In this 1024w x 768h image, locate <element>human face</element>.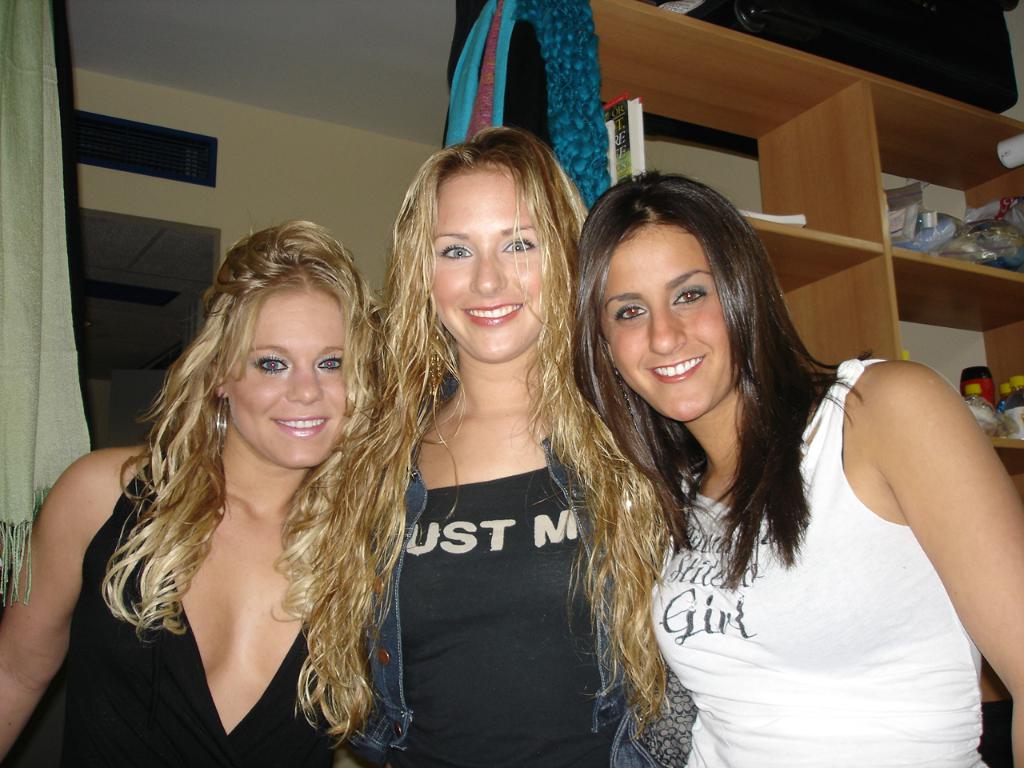
Bounding box: left=602, top=219, right=733, bottom=418.
